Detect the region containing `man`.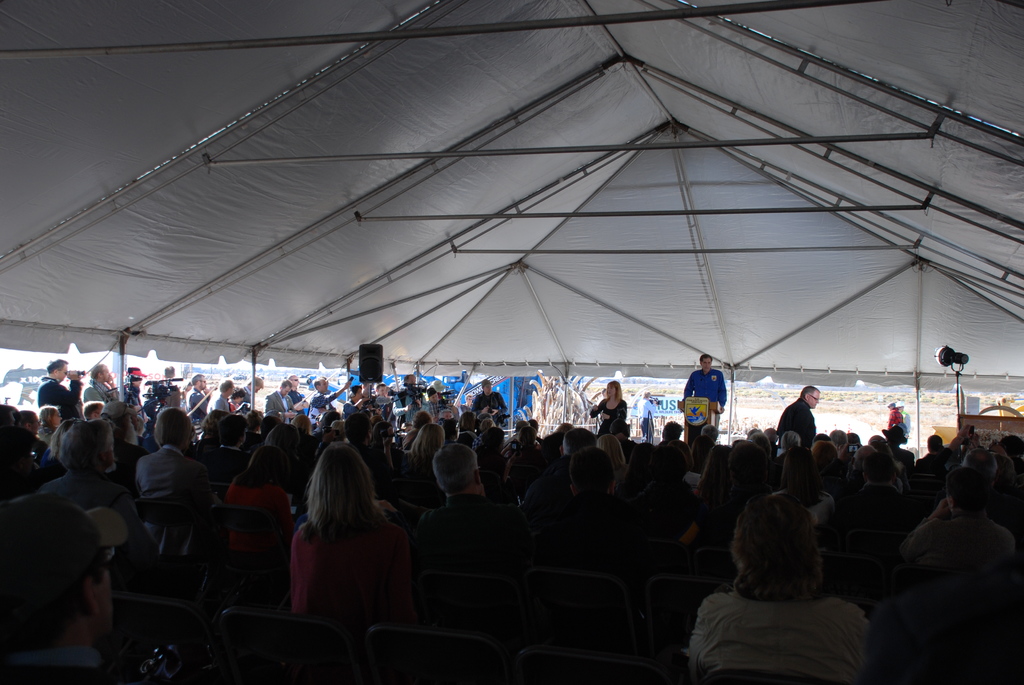
BBox(314, 378, 351, 412).
